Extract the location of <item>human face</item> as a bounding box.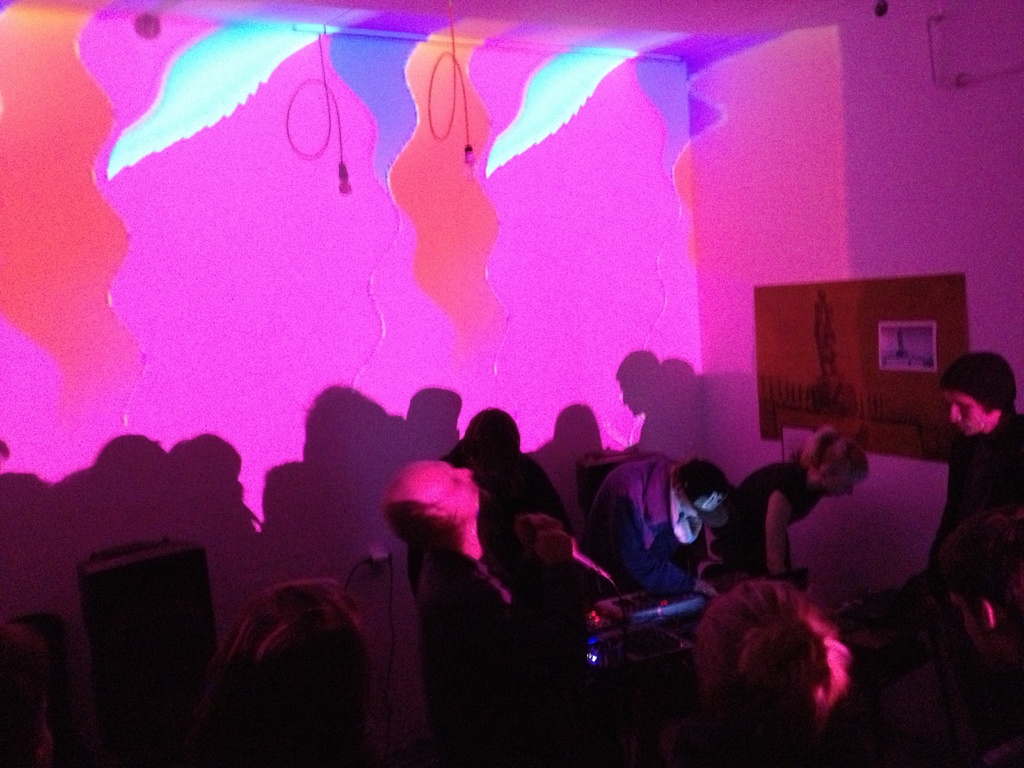
l=945, t=390, r=991, b=436.
